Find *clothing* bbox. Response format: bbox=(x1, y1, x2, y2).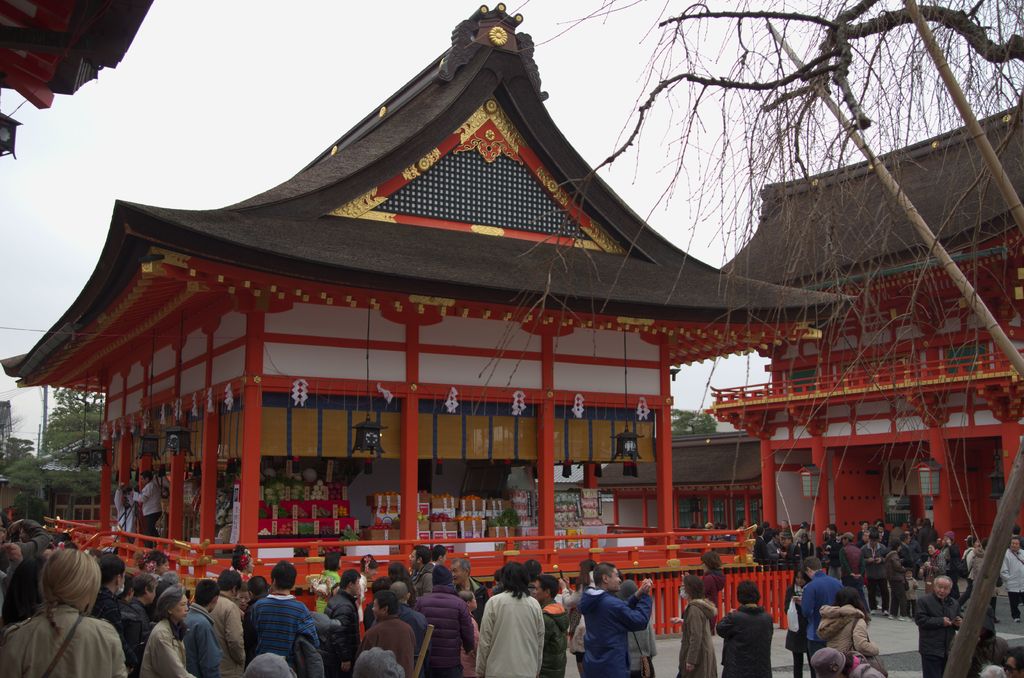
bbox=(810, 600, 884, 672).
